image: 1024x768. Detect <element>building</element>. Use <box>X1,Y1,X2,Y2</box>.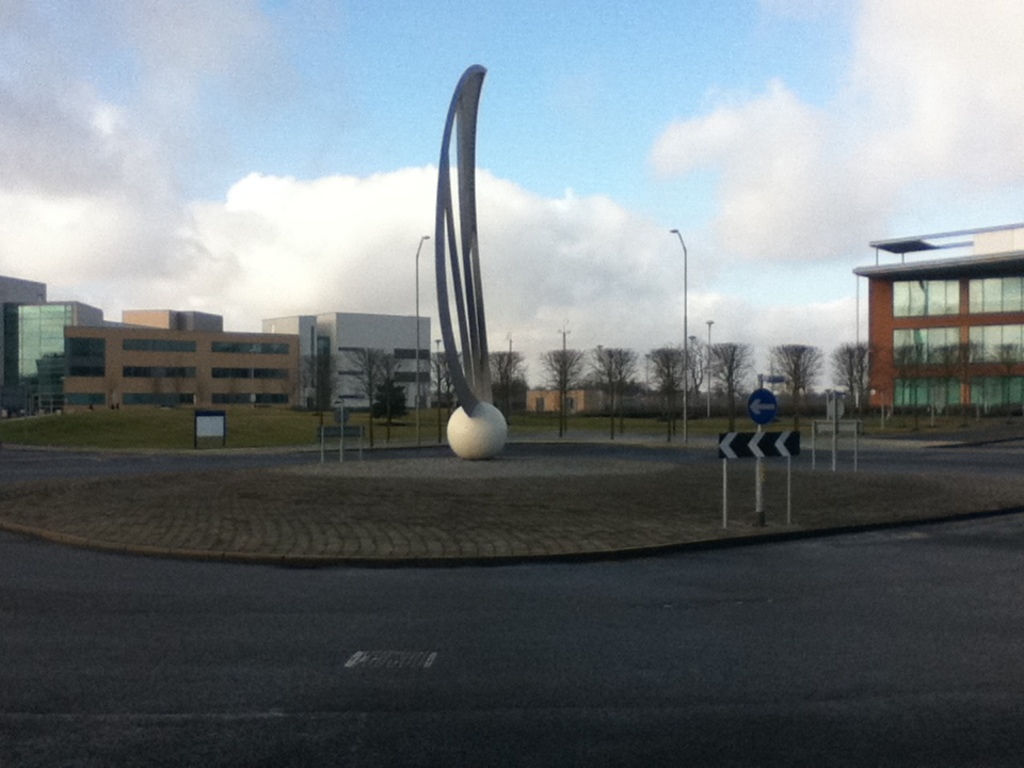
<box>0,304,102,418</box>.
